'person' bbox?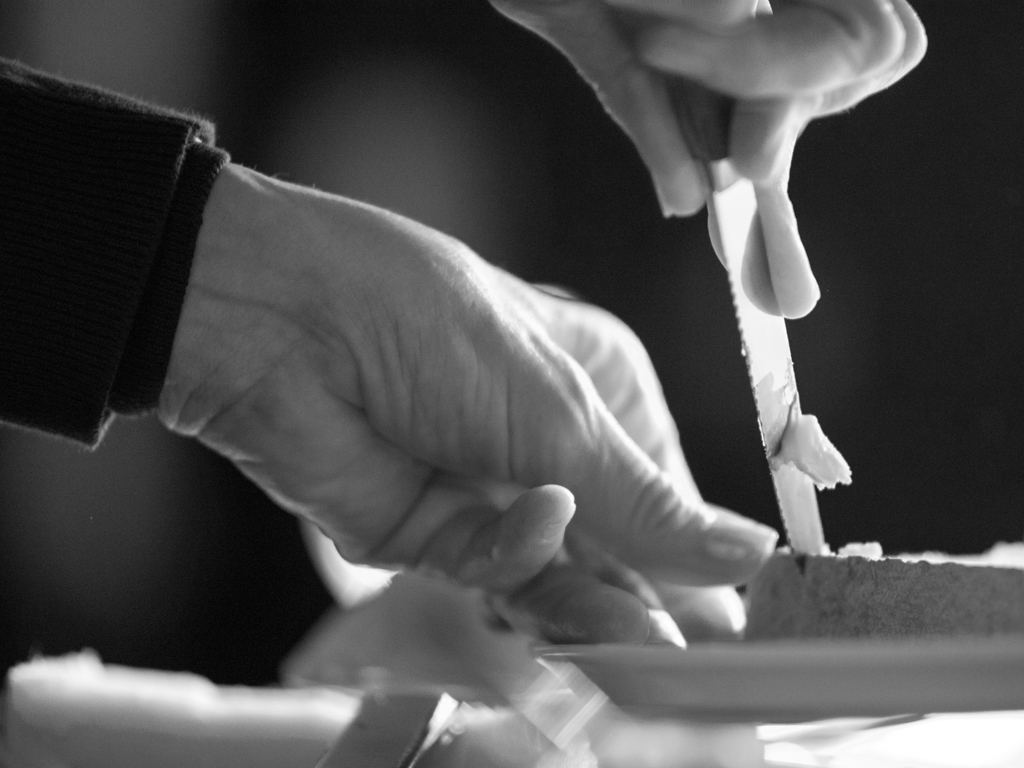
locate(0, 0, 934, 690)
